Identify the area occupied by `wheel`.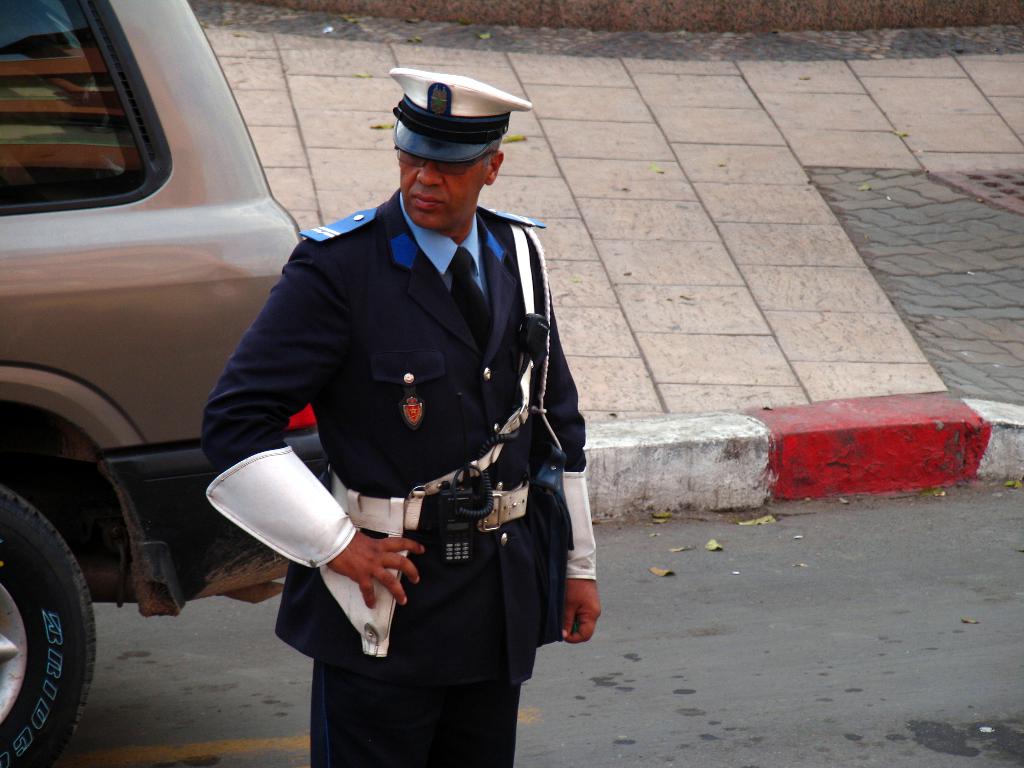
Area: Rect(0, 493, 90, 751).
